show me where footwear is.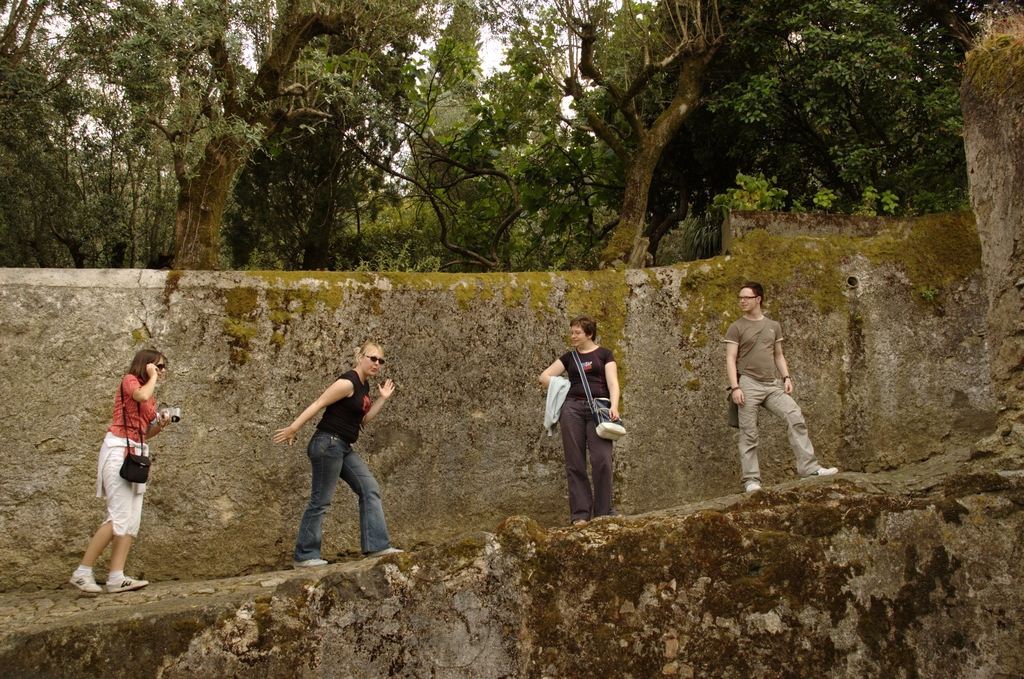
footwear is at 106/569/150/596.
